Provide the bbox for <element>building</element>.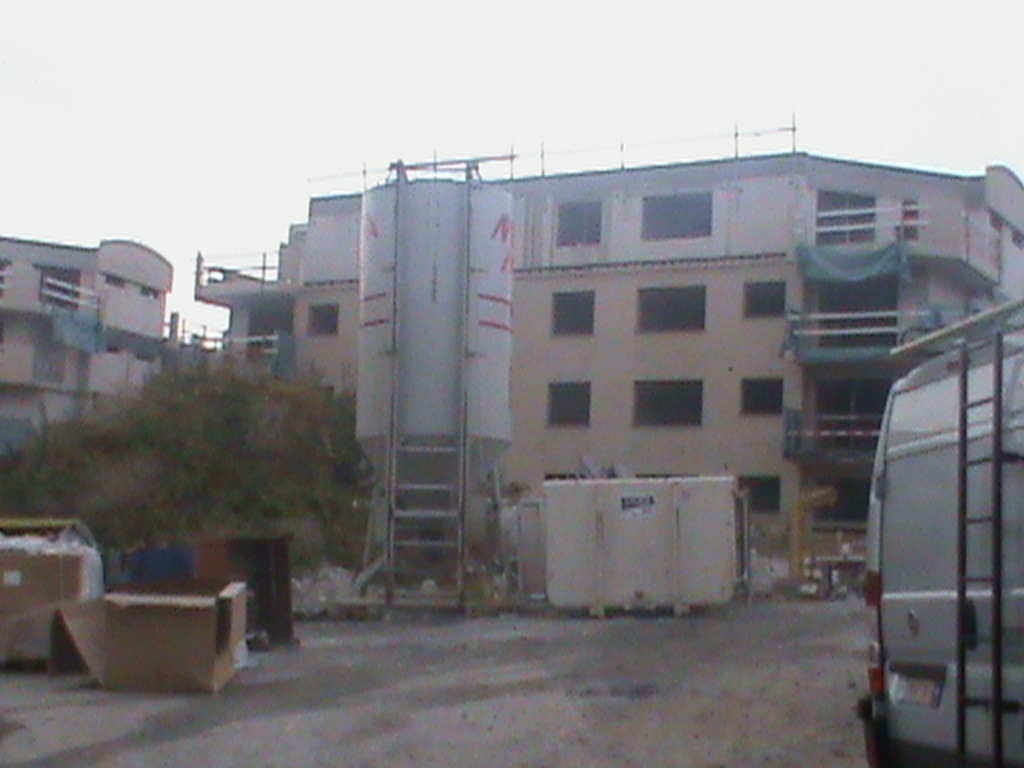
rect(192, 117, 1022, 528).
